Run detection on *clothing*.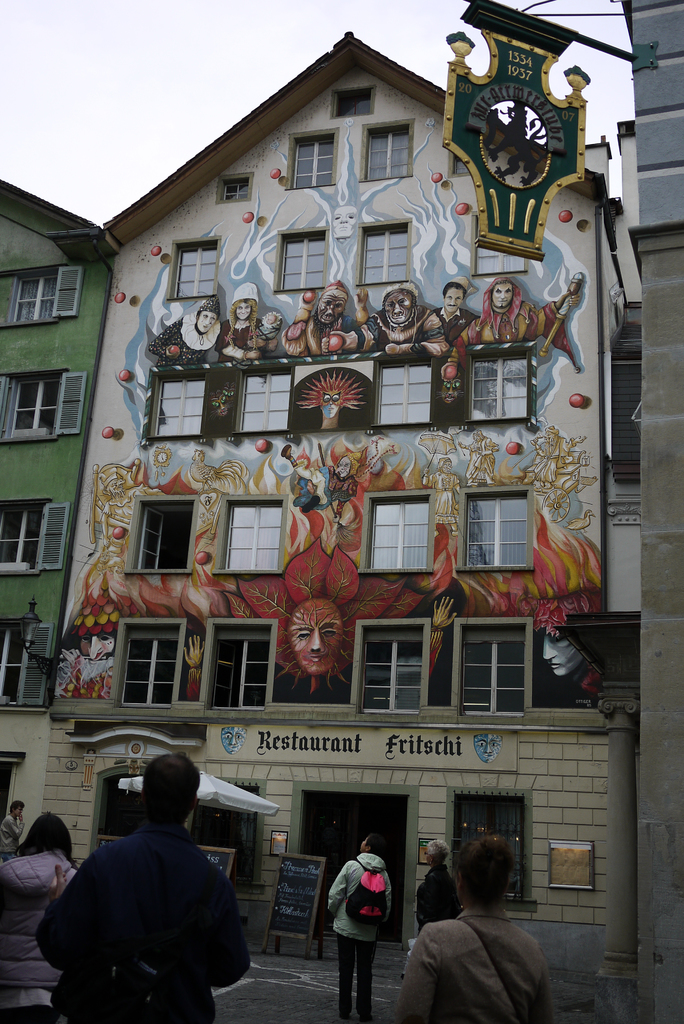
Result: (213, 317, 261, 359).
